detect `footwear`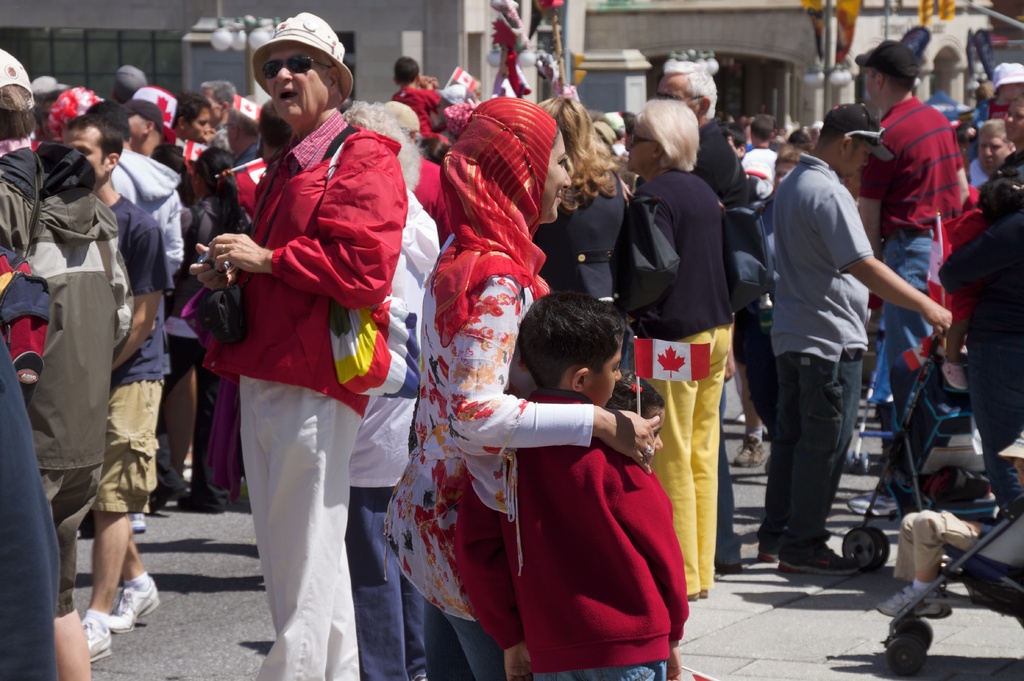
left=728, top=433, right=769, bottom=468
